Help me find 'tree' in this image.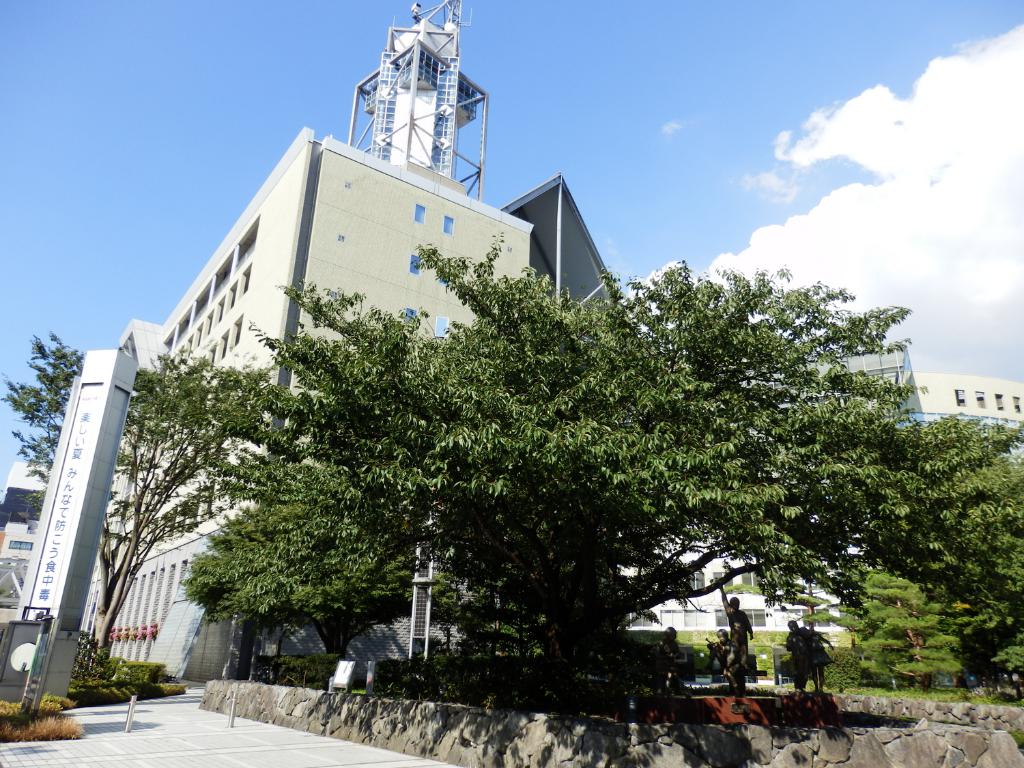
Found it: (85,372,245,653).
